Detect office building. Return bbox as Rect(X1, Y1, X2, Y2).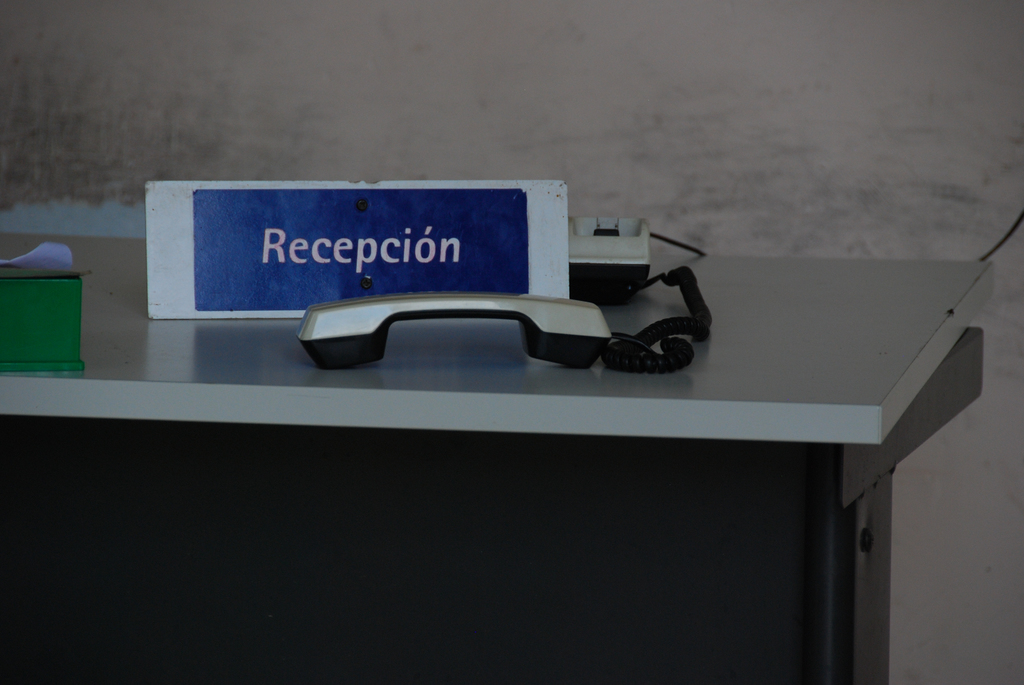
Rect(18, 34, 1023, 670).
